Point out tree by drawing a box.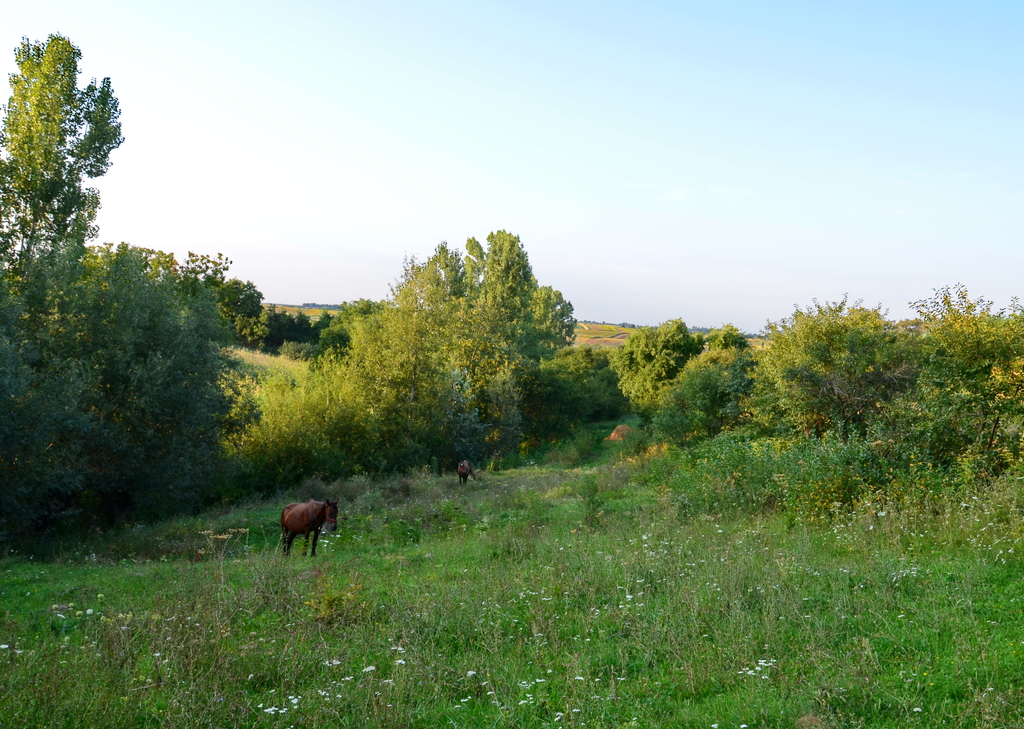
select_region(0, 236, 284, 543).
